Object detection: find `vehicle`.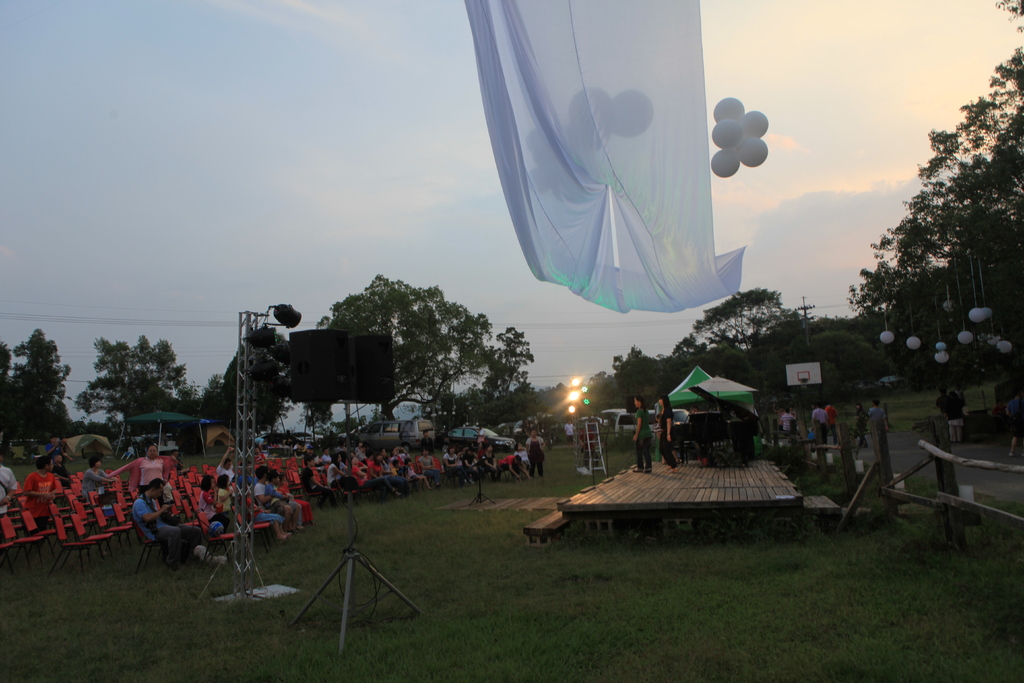
436:420:517:453.
